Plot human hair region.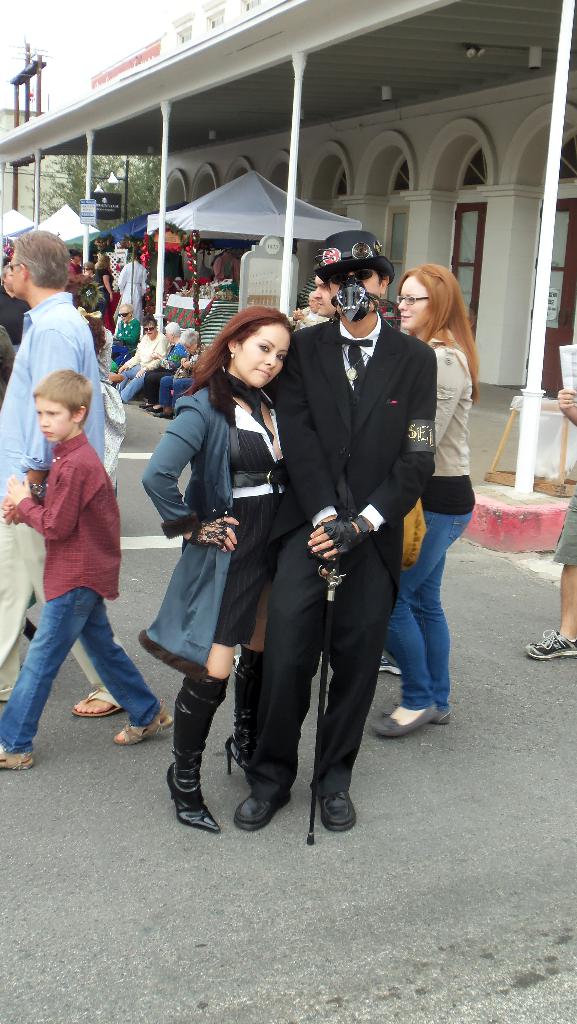
Plotted at x1=31 y1=365 x2=93 y2=430.
